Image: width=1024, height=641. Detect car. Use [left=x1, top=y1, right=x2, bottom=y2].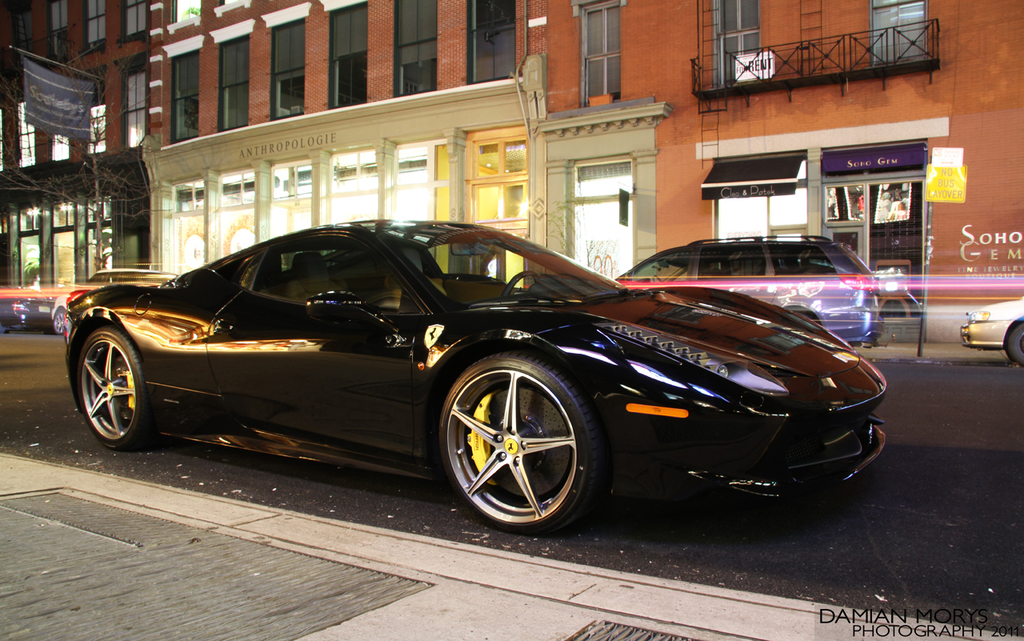
[left=54, top=270, right=171, bottom=336].
